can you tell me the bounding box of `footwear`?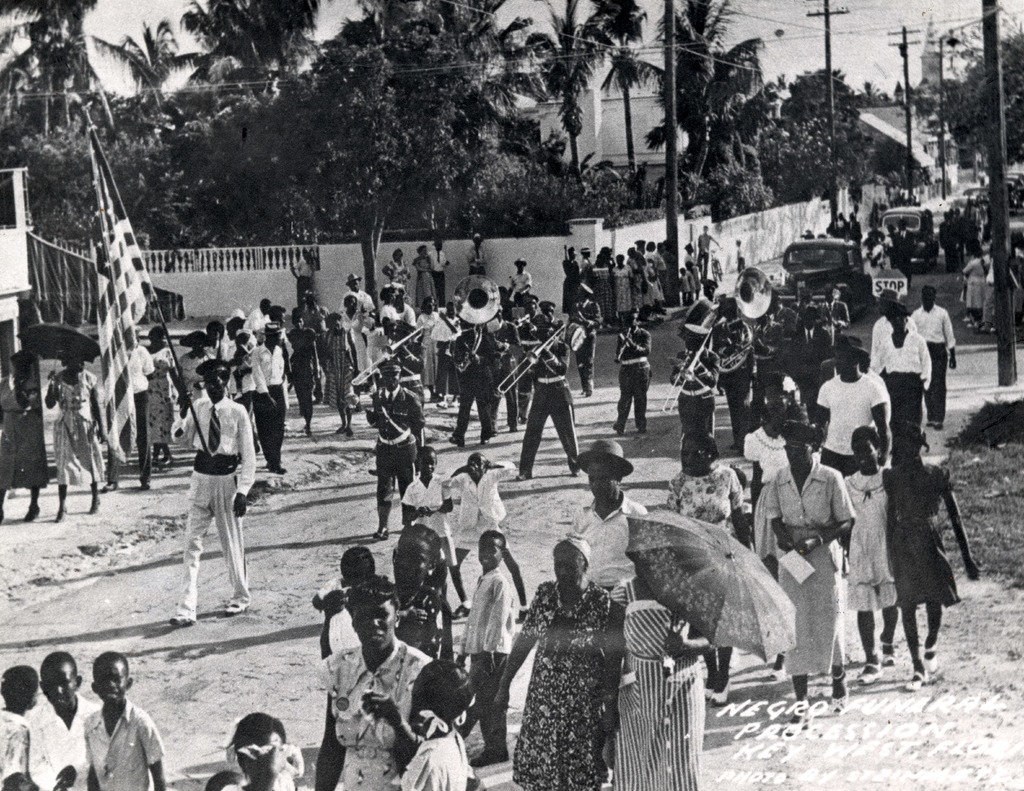
<bbox>907, 666, 927, 692</bbox>.
